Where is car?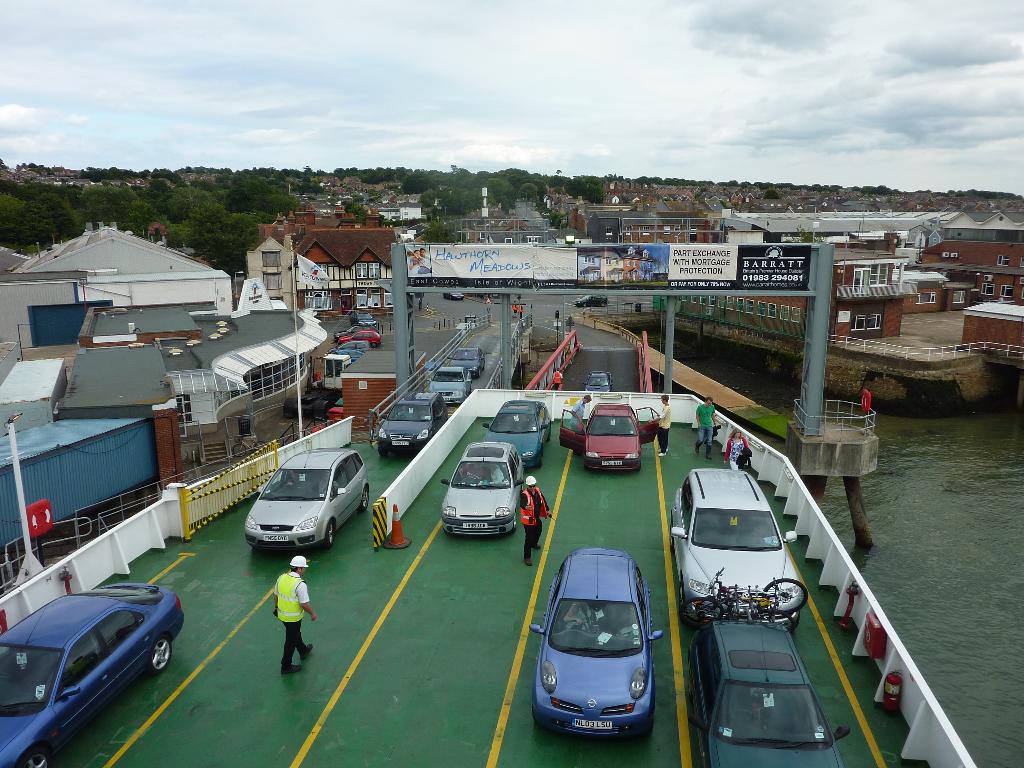
(558,404,663,474).
